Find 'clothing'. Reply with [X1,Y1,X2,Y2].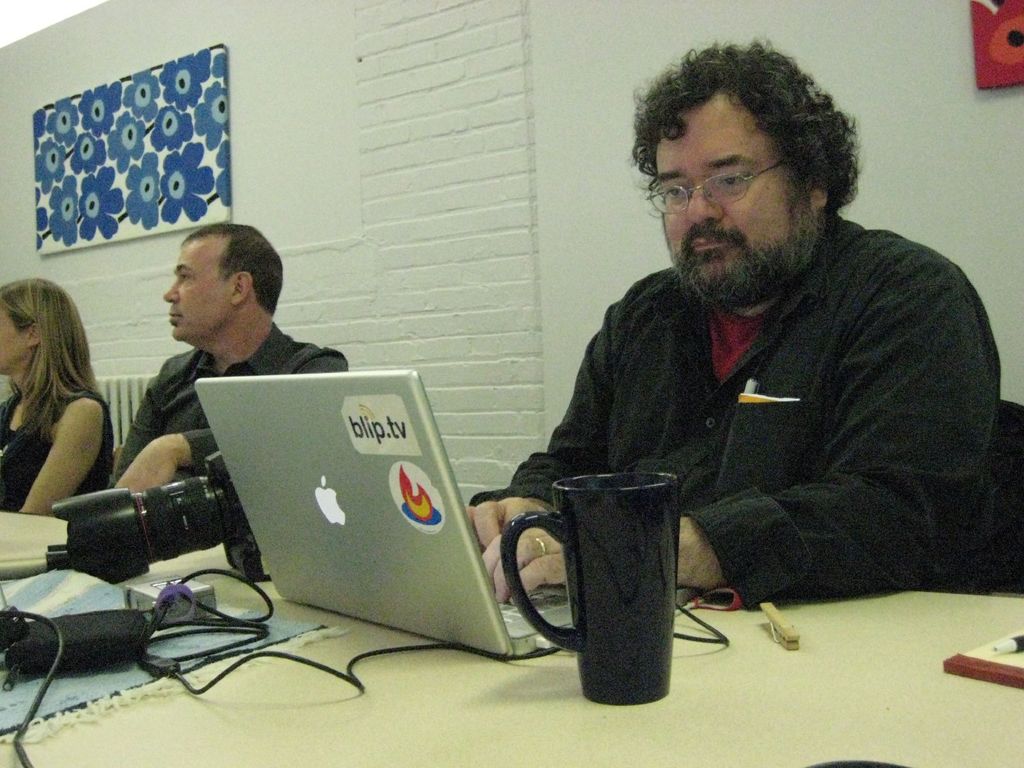
[99,322,348,490].
